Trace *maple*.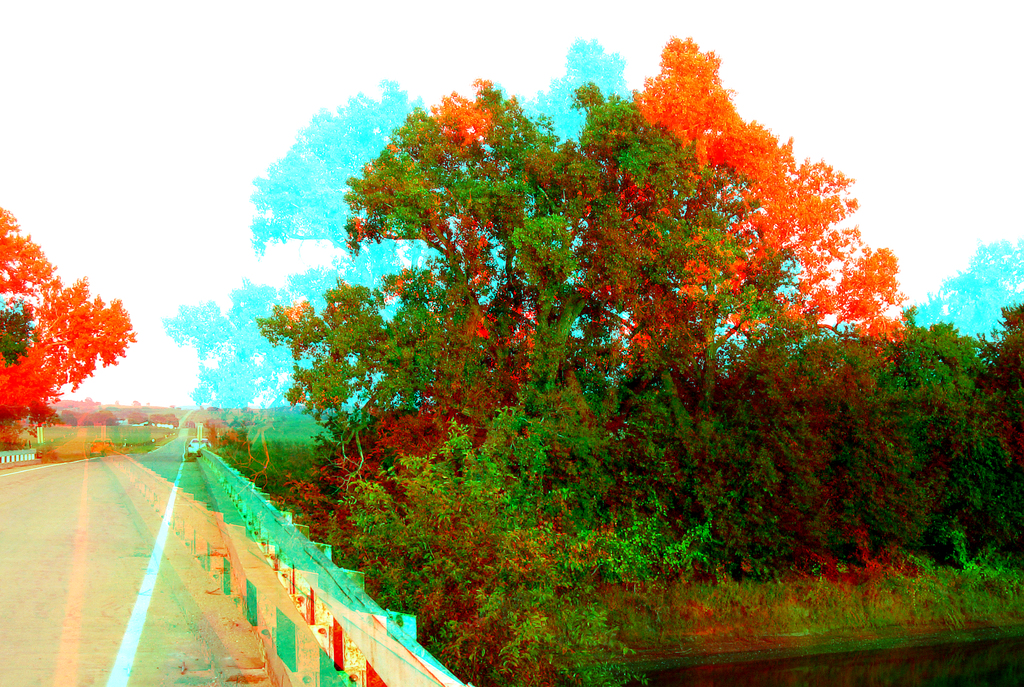
Traced to select_region(849, 308, 991, 571).
